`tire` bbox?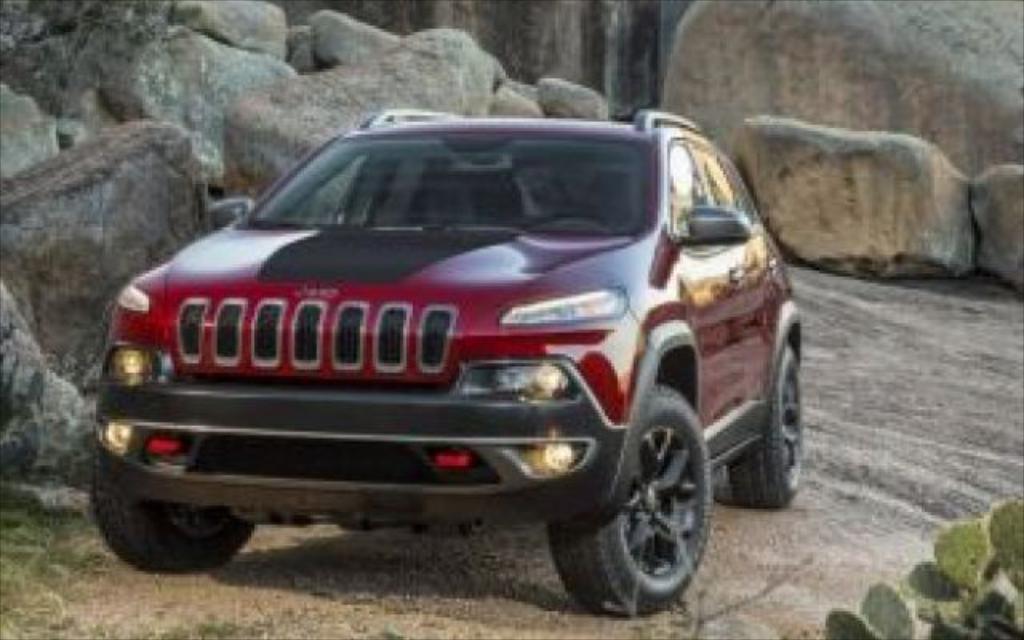
left=730, top=342, right=805, bottom=514
